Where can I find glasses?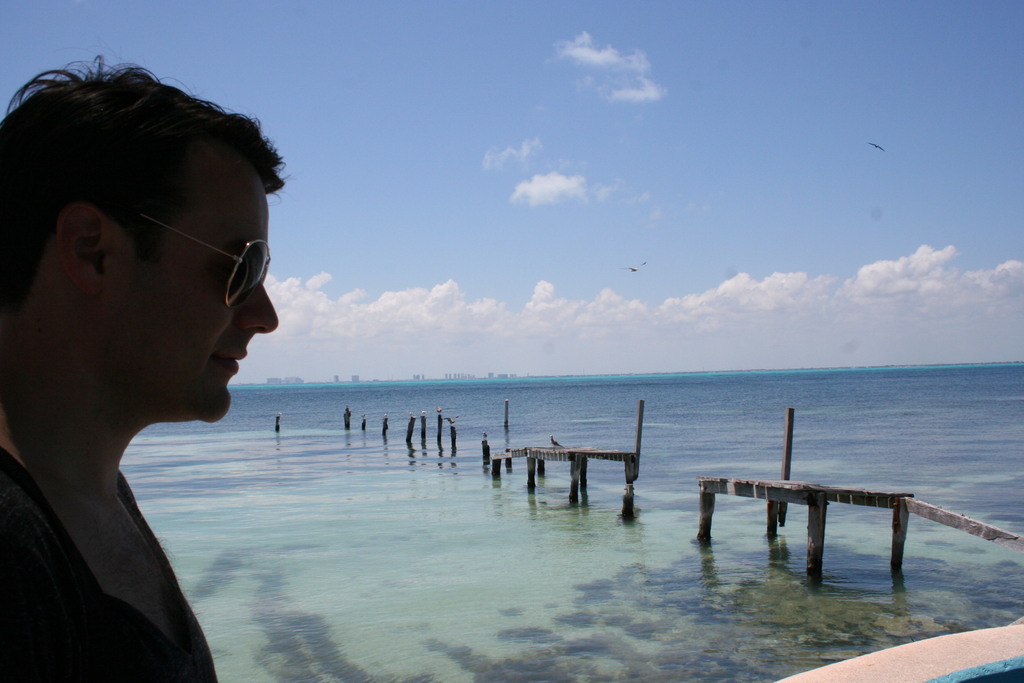
You can find it at 115 222 299 321.
